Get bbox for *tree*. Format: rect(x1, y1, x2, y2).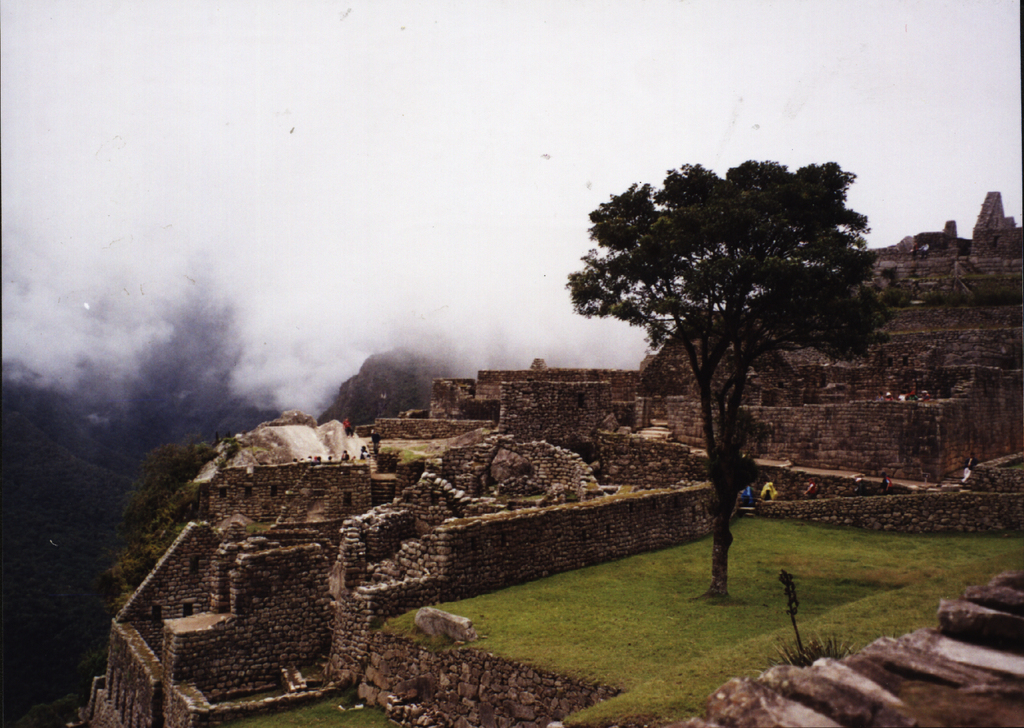
rect(559, 155, 893, 612).
